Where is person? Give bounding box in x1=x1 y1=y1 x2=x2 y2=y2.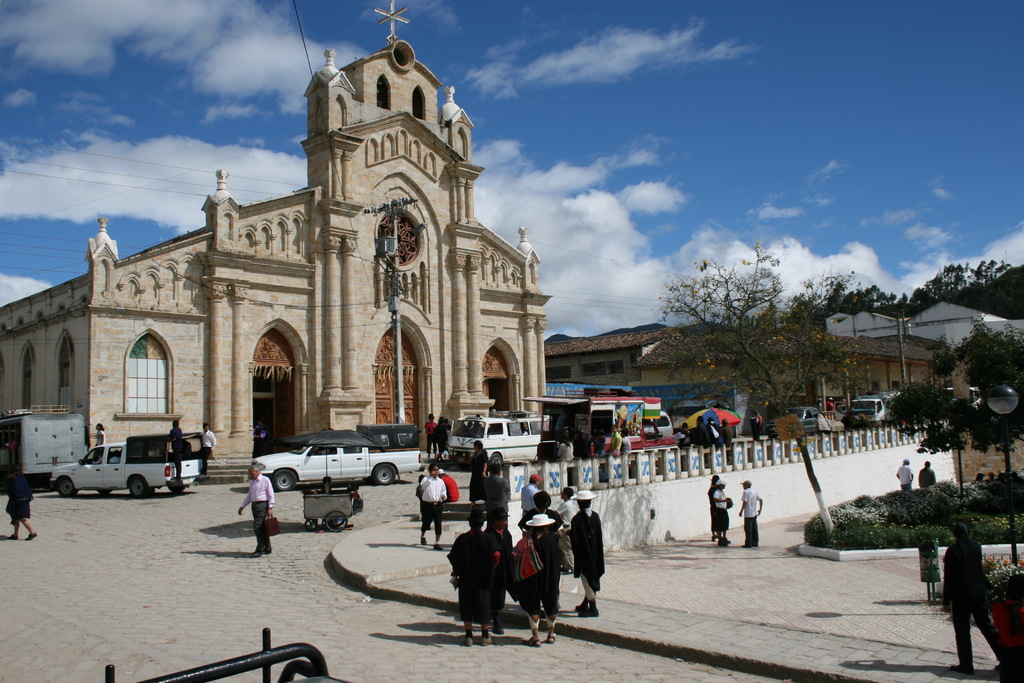
x1=488 y1=511 x2=516 y2=634.
